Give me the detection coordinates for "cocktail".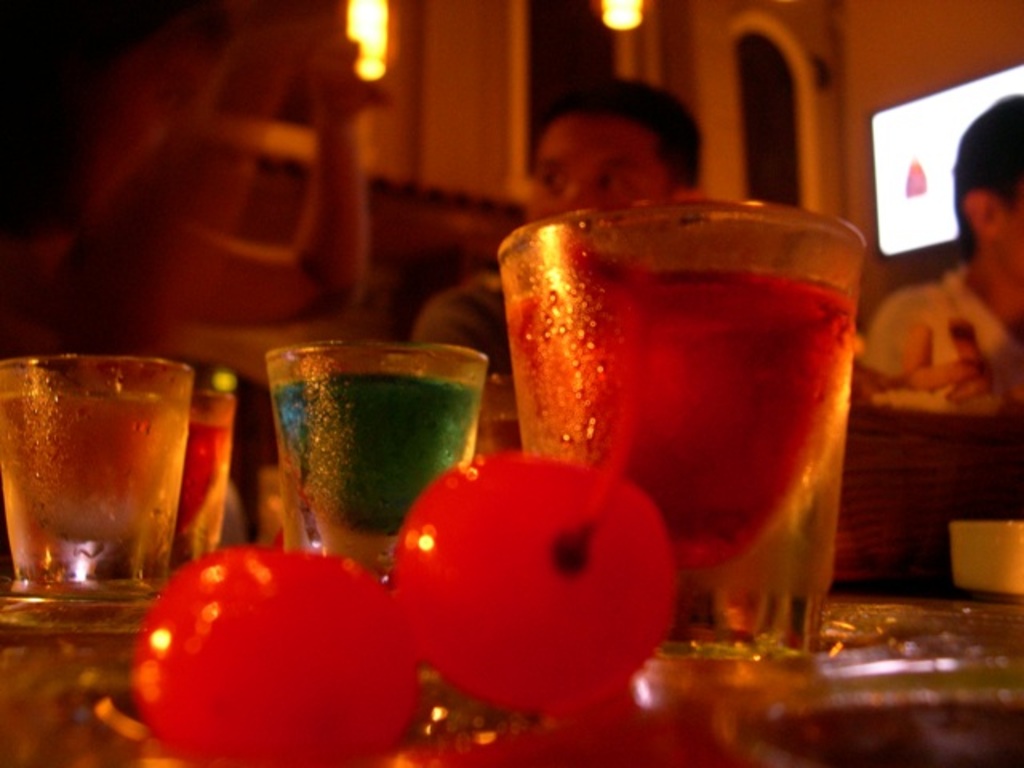
[left=6, top=334, right=195, bottom=592].
